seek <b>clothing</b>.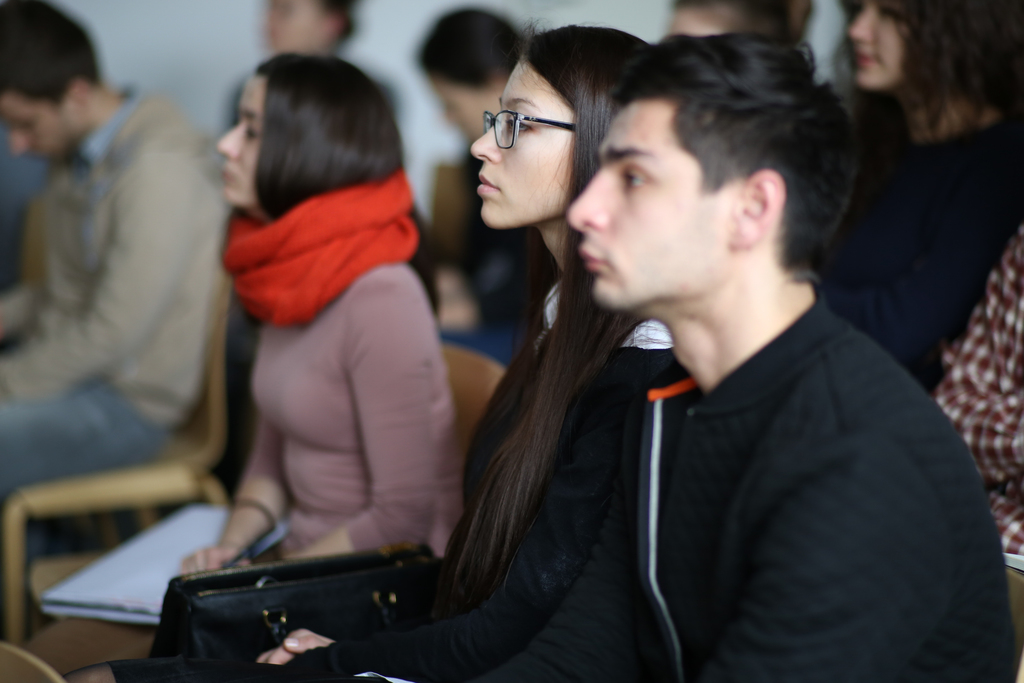
0:385:175:503.
